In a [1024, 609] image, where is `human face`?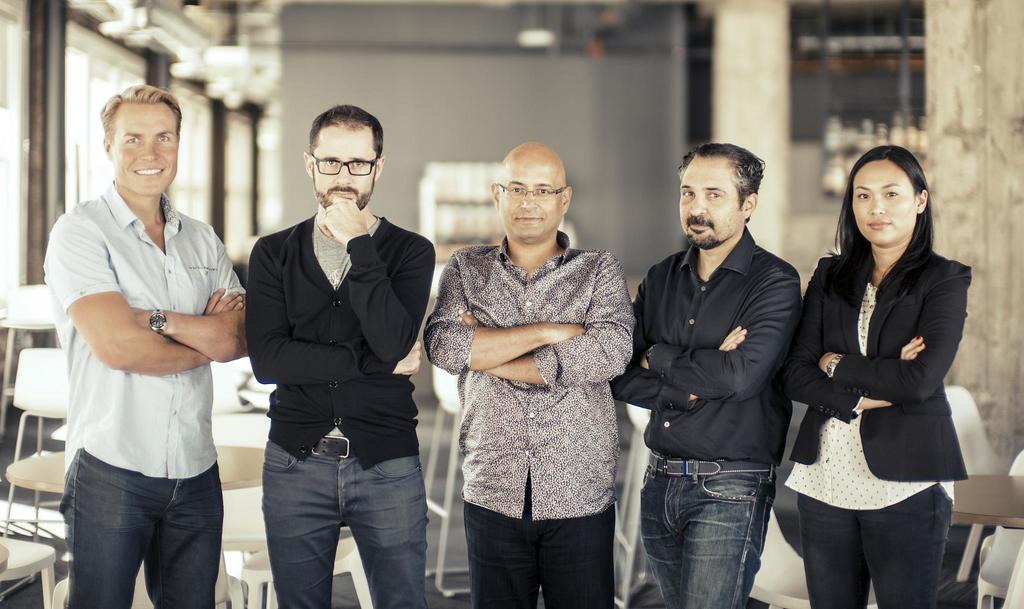
[683, 159, 748, 244].
